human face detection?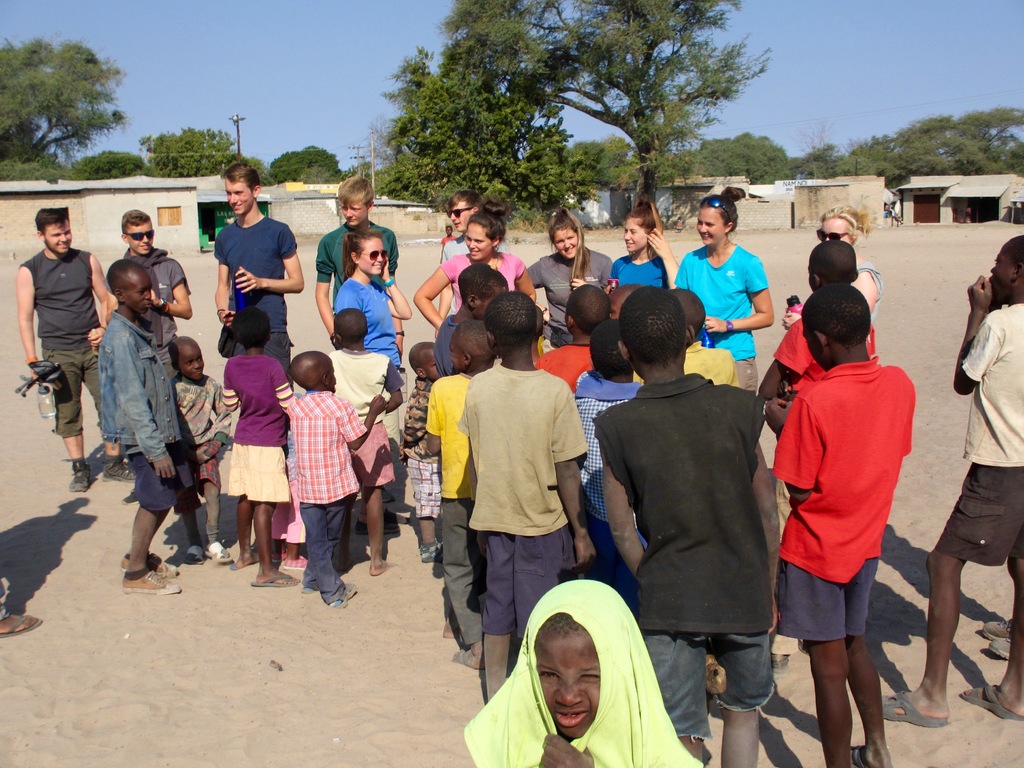
detection(223, 184, 253, 215)
